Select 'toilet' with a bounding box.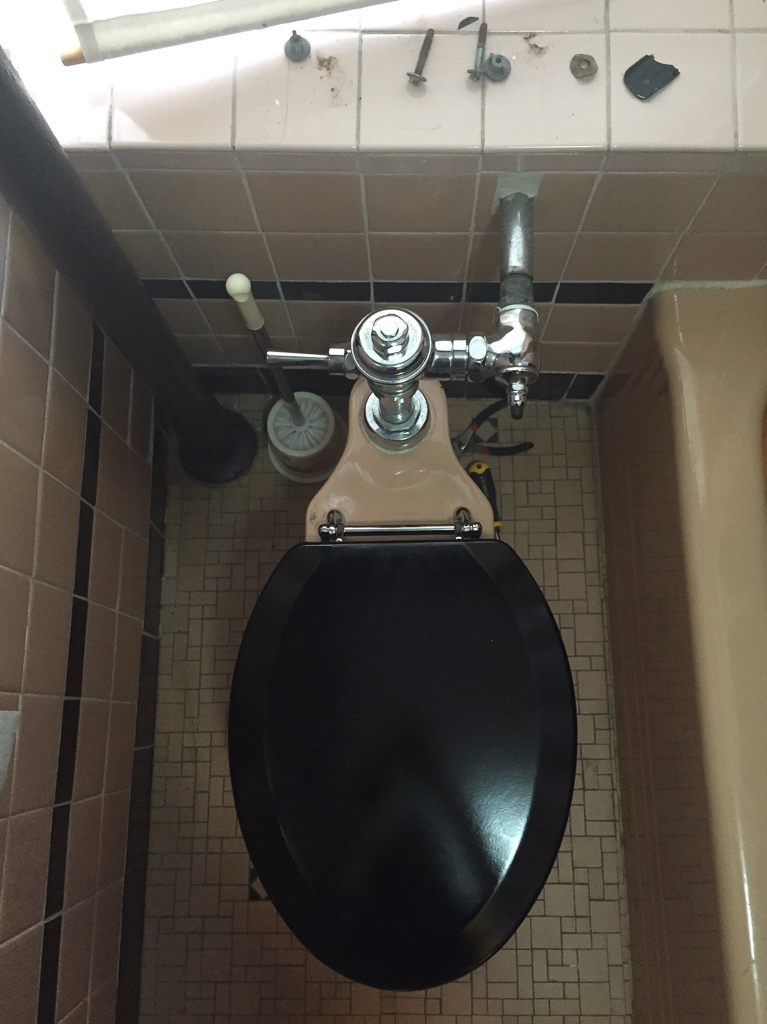
<region>239, 344, 588, 979</region>.
